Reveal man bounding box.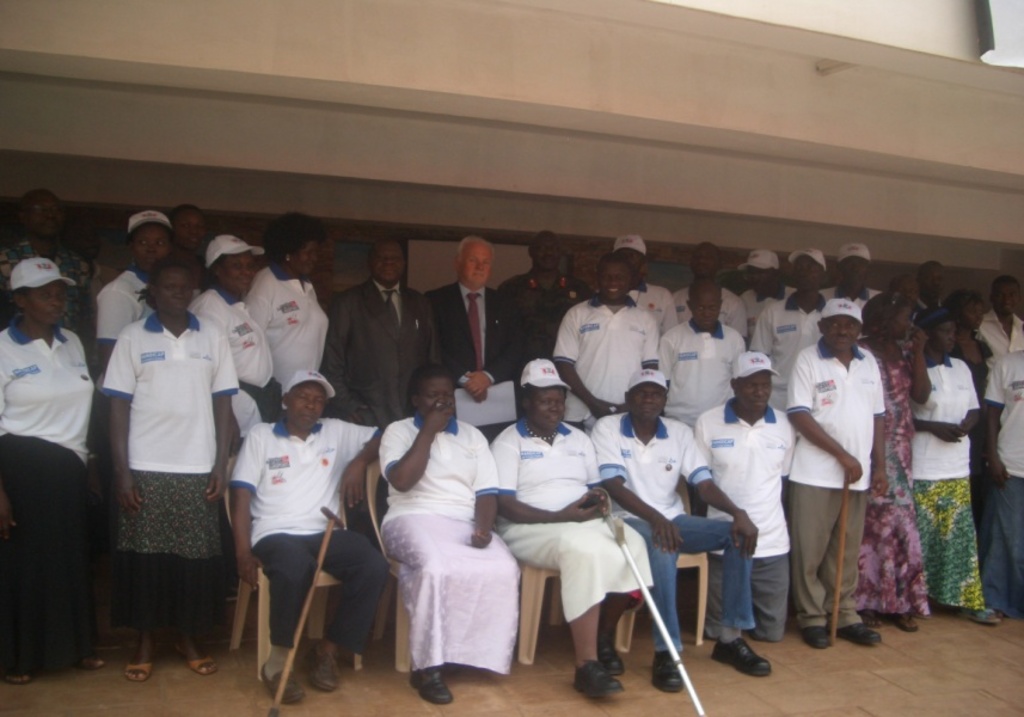
Revealed: x1=691 y1=347 x2=797 y2=644.
